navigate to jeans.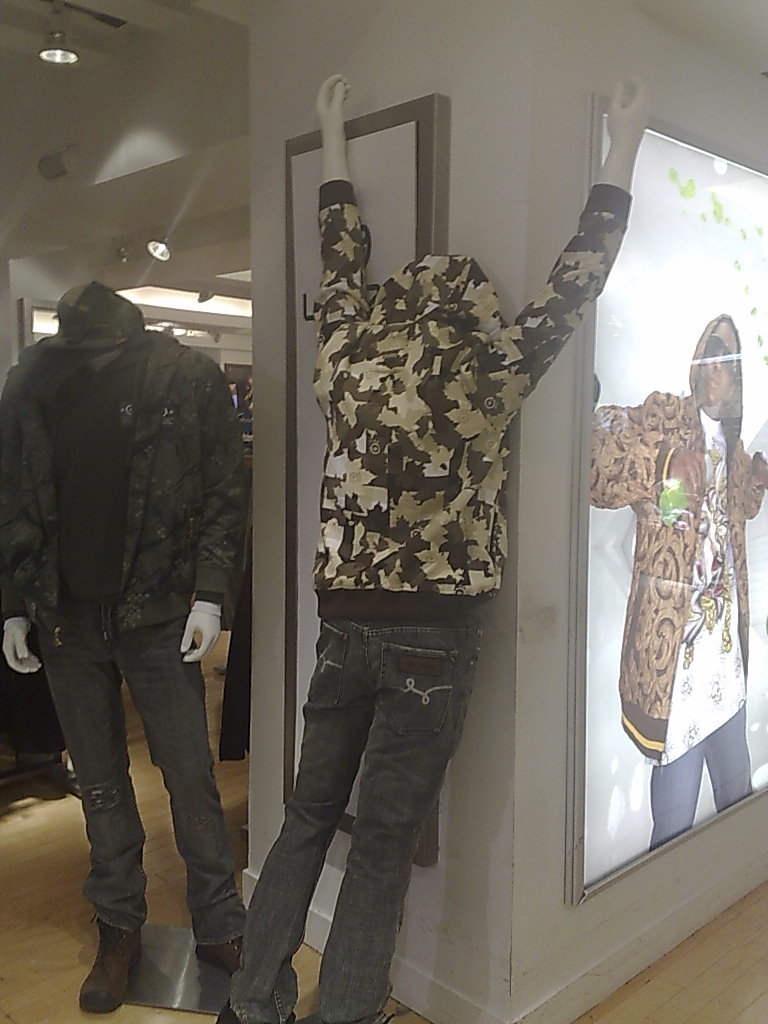
Navigation target: <box>651,703,757,851</box>.
